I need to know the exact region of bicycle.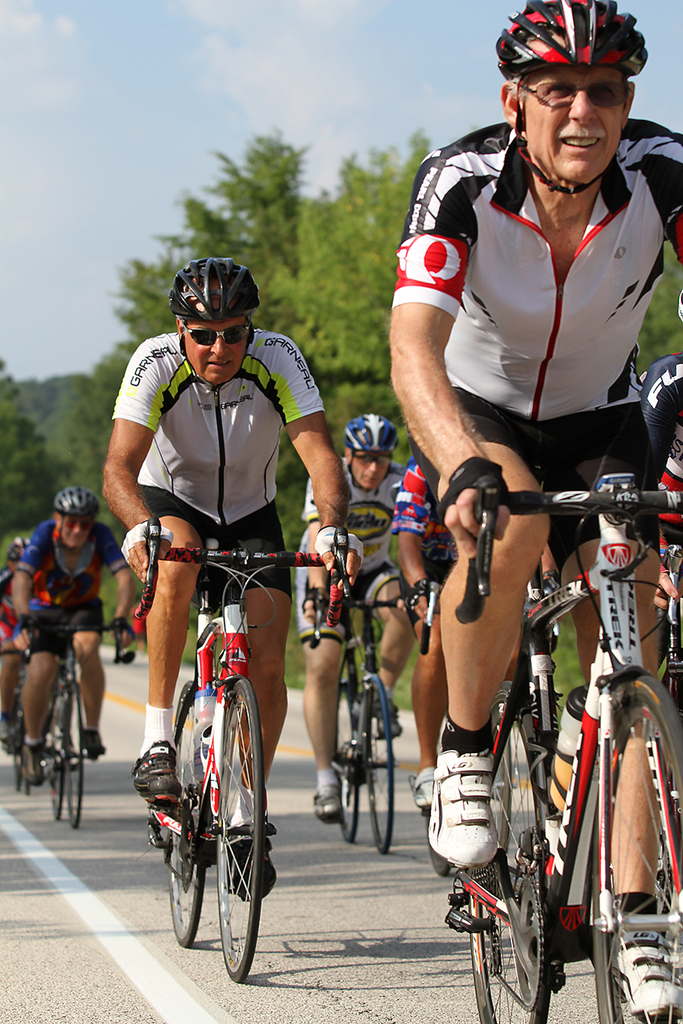
Region: <region>7, 642, 84, 795</region>.
